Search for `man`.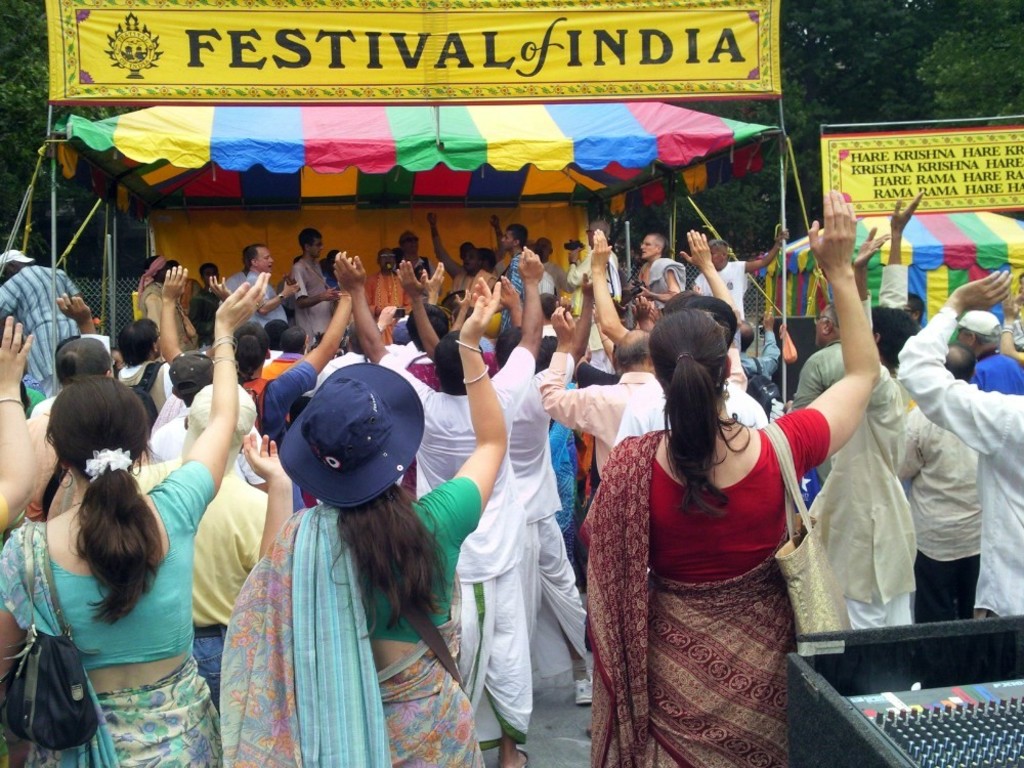
Found at 571:216:624:319.
